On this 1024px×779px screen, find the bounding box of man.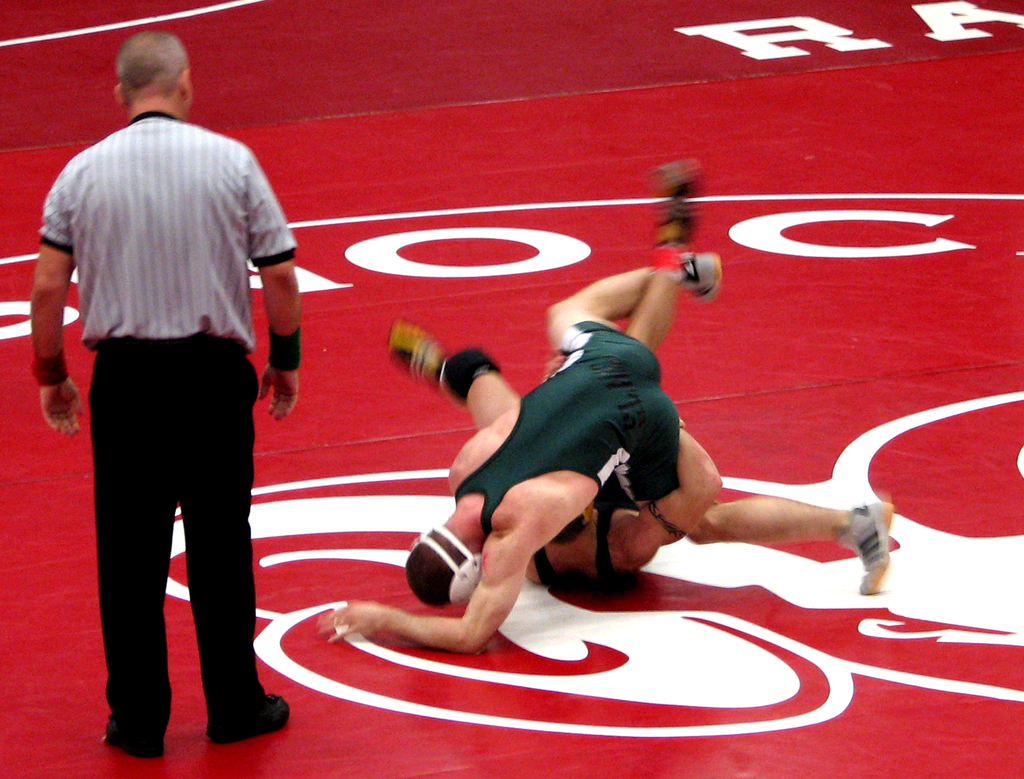
Bounding box: <bbox>386, 255, 724, 595</bbox>.
